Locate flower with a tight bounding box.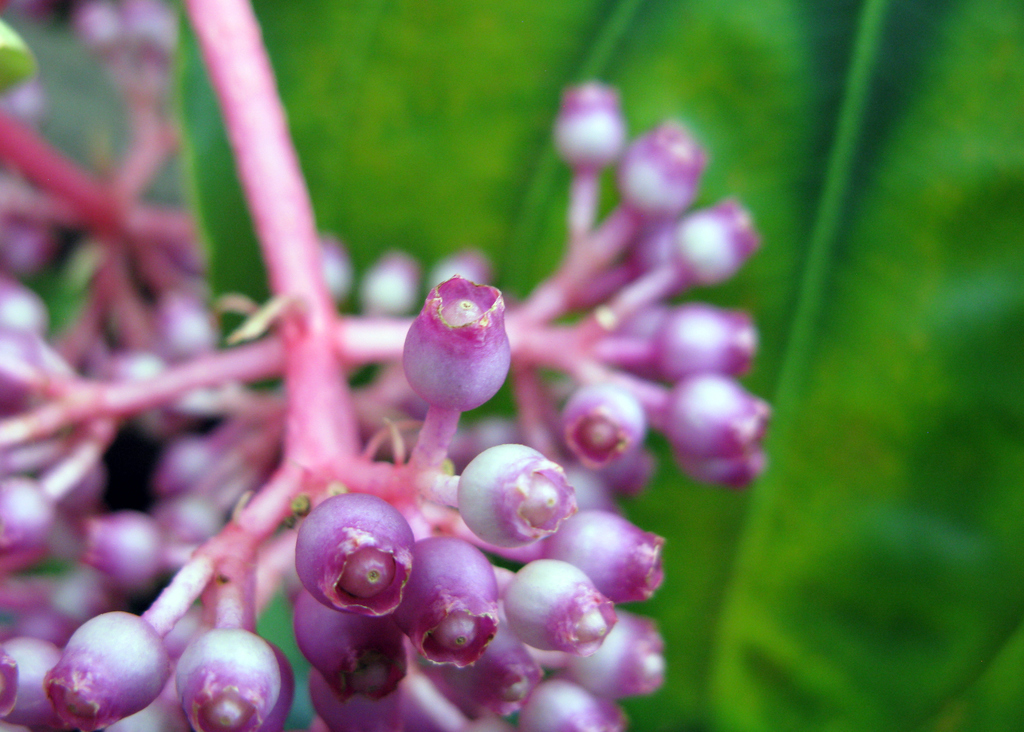
Rect(445, 449, 585, 569).
